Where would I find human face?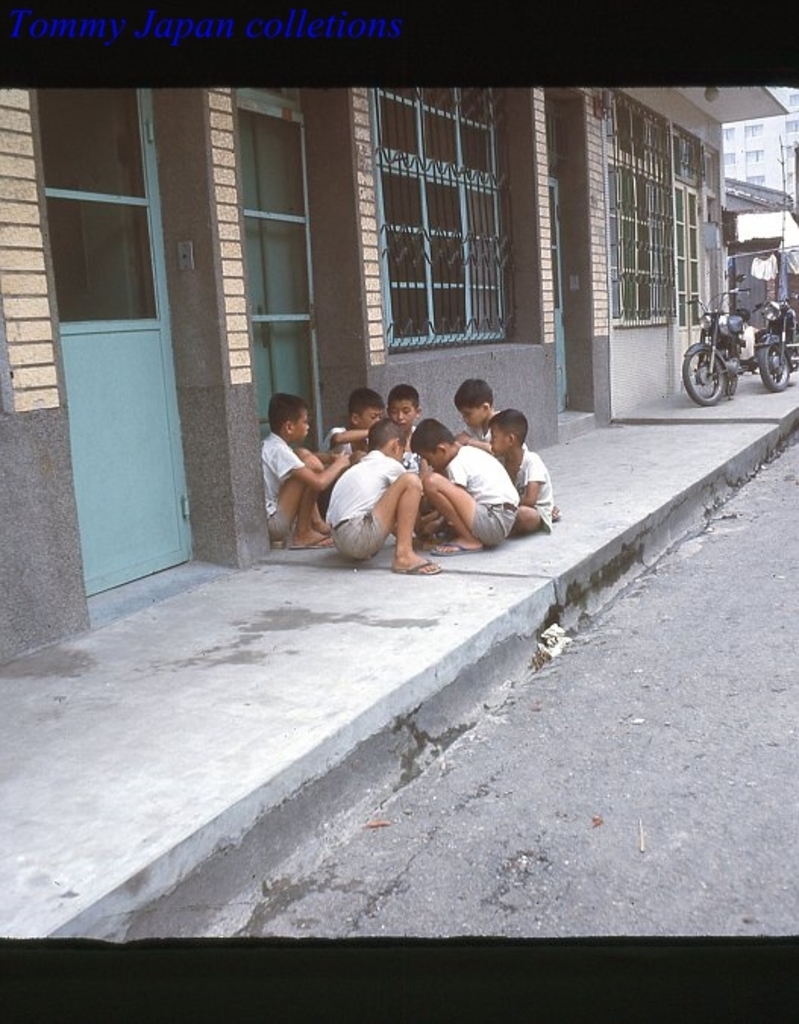
At bbox(356, 400, 379, 434).
